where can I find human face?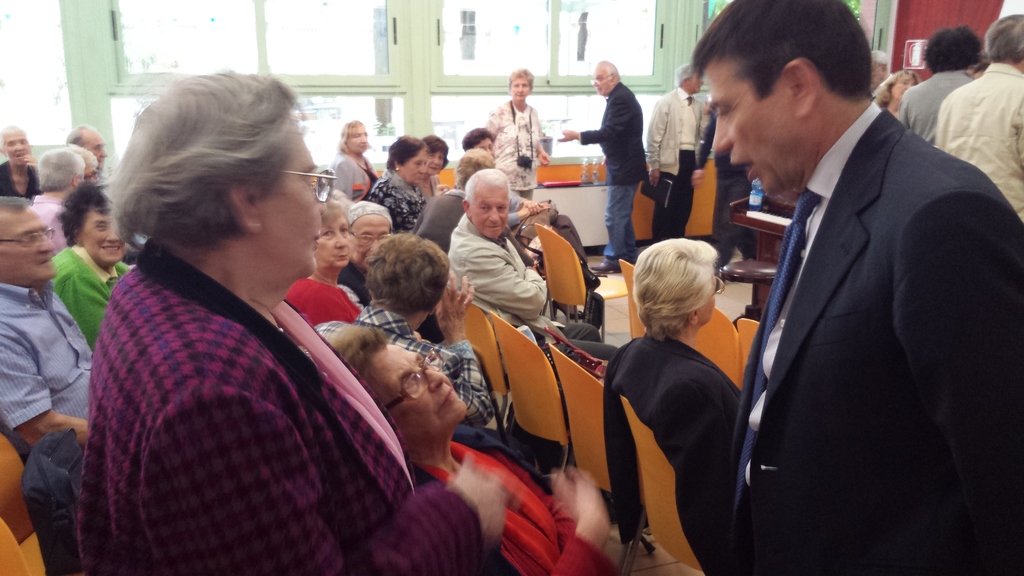
You can find it at (left=248, top=130, right=330, bottom=278).
